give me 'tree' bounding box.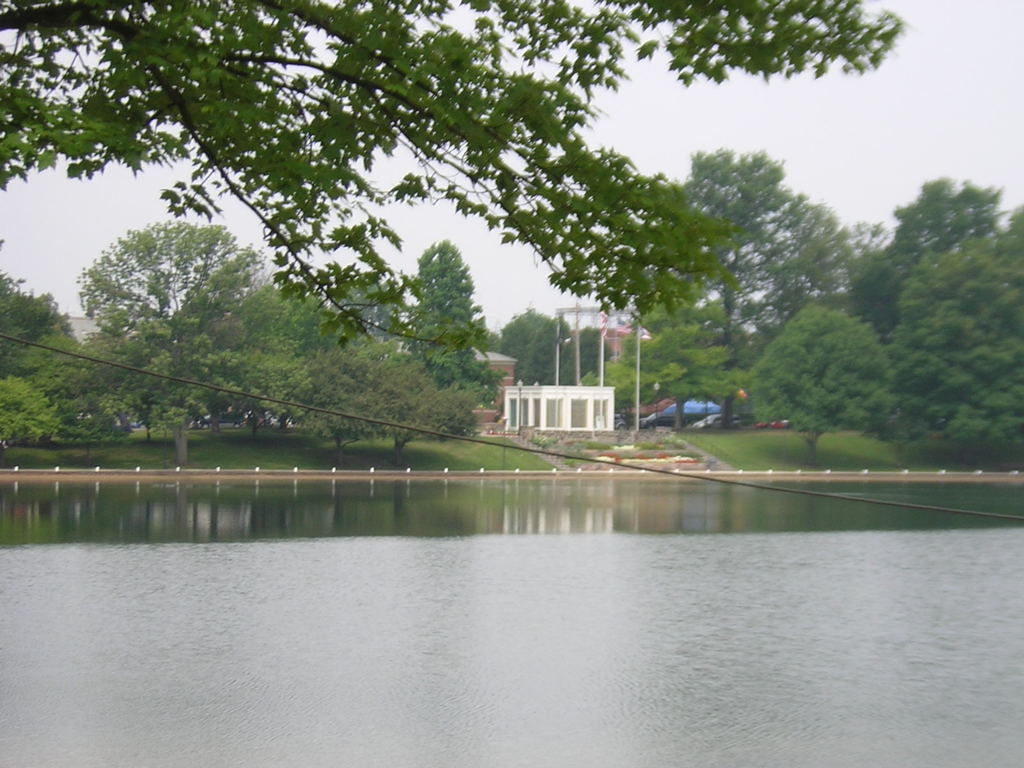
[661, 135, 883, 438].
